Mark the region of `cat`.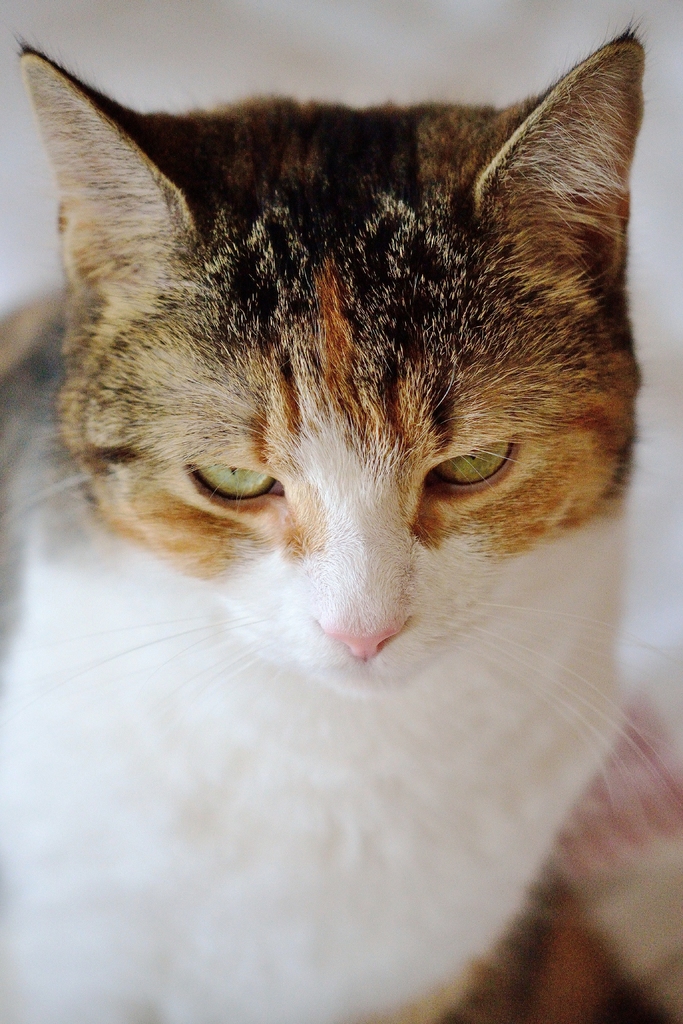
Region: x1=0, y1=15, x2=650, y2=1023.
